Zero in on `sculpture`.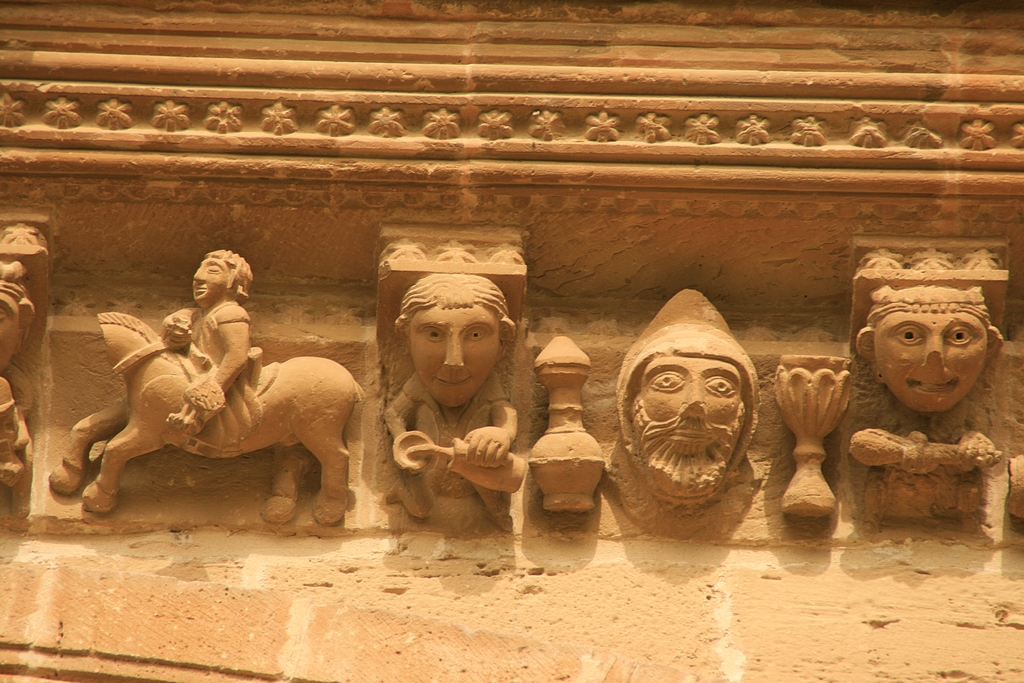
Zeroed in: <bbox>43, 309, 370, 530</bbox>.
